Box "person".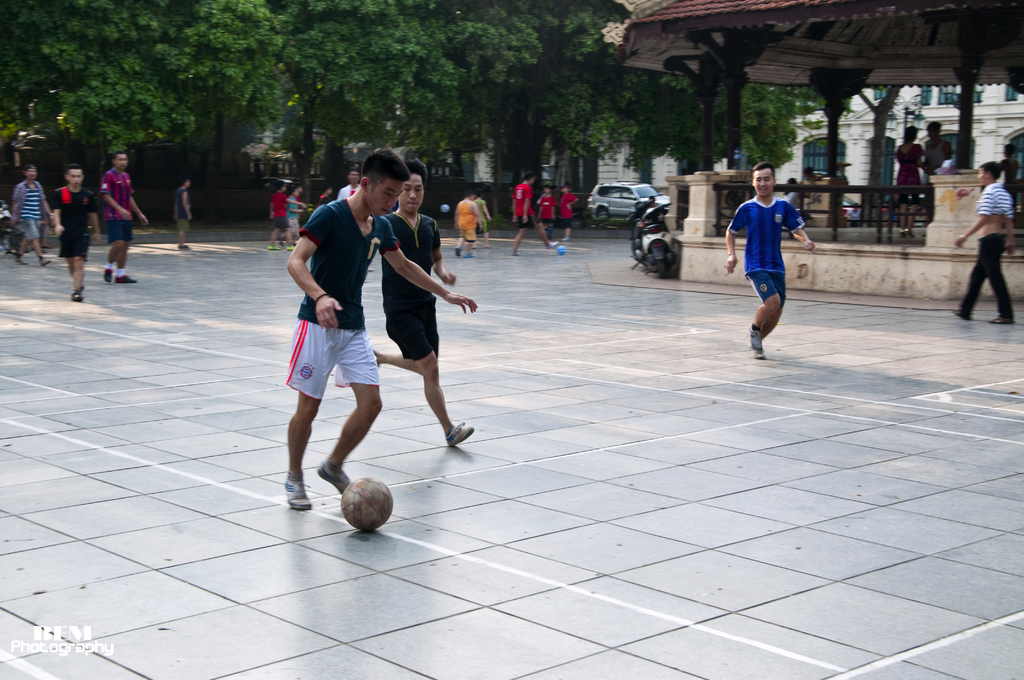
bbox=(368, 157, 476, 455).
